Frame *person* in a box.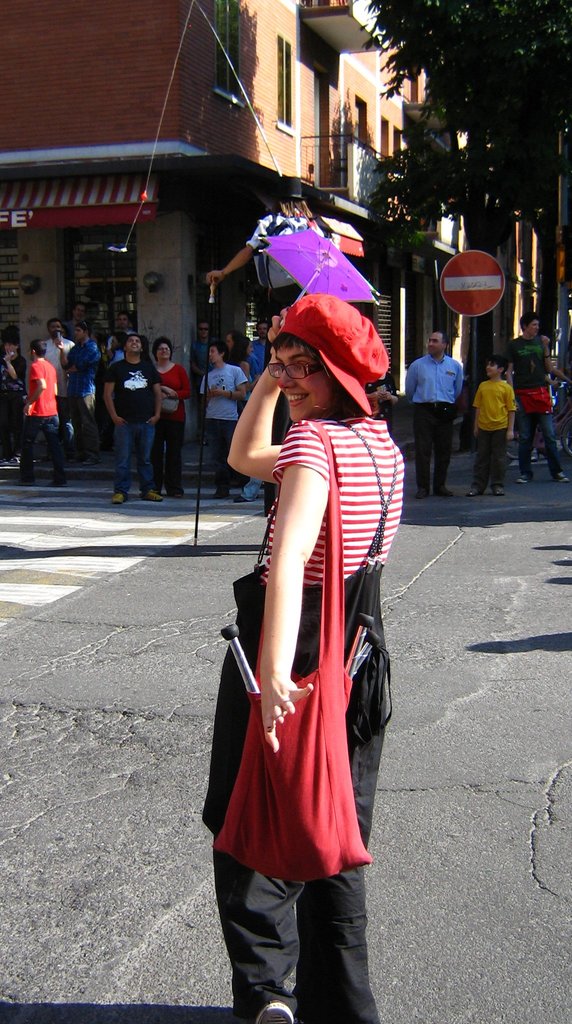
<bbox>380, 328, 467, 503</bbox>.
